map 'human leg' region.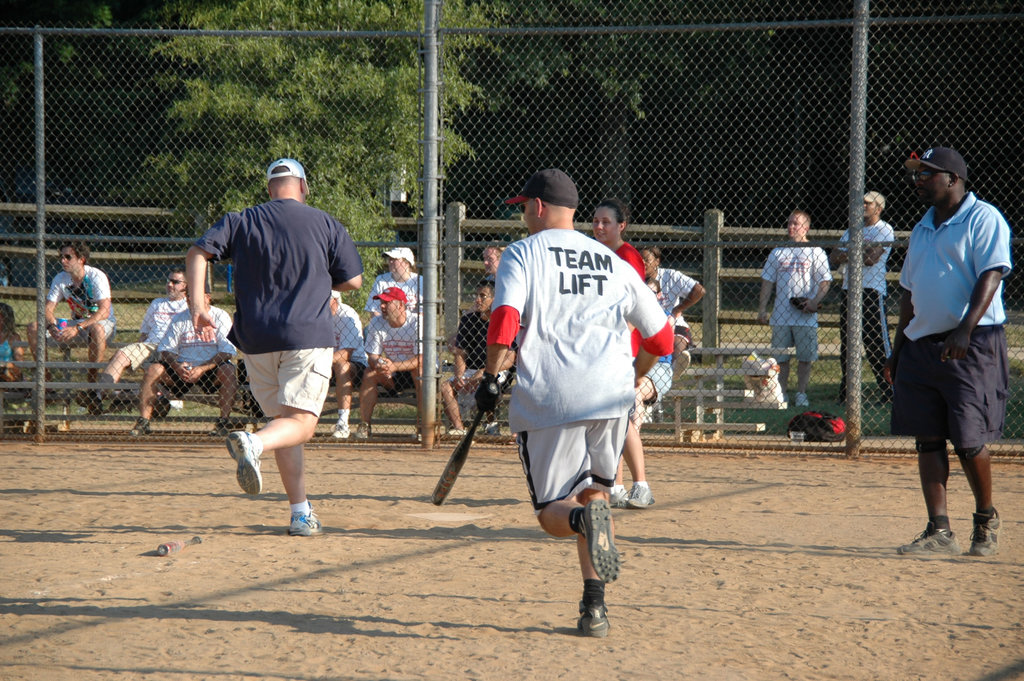
Mapped to bbox=(895, 326, 957, 553).
